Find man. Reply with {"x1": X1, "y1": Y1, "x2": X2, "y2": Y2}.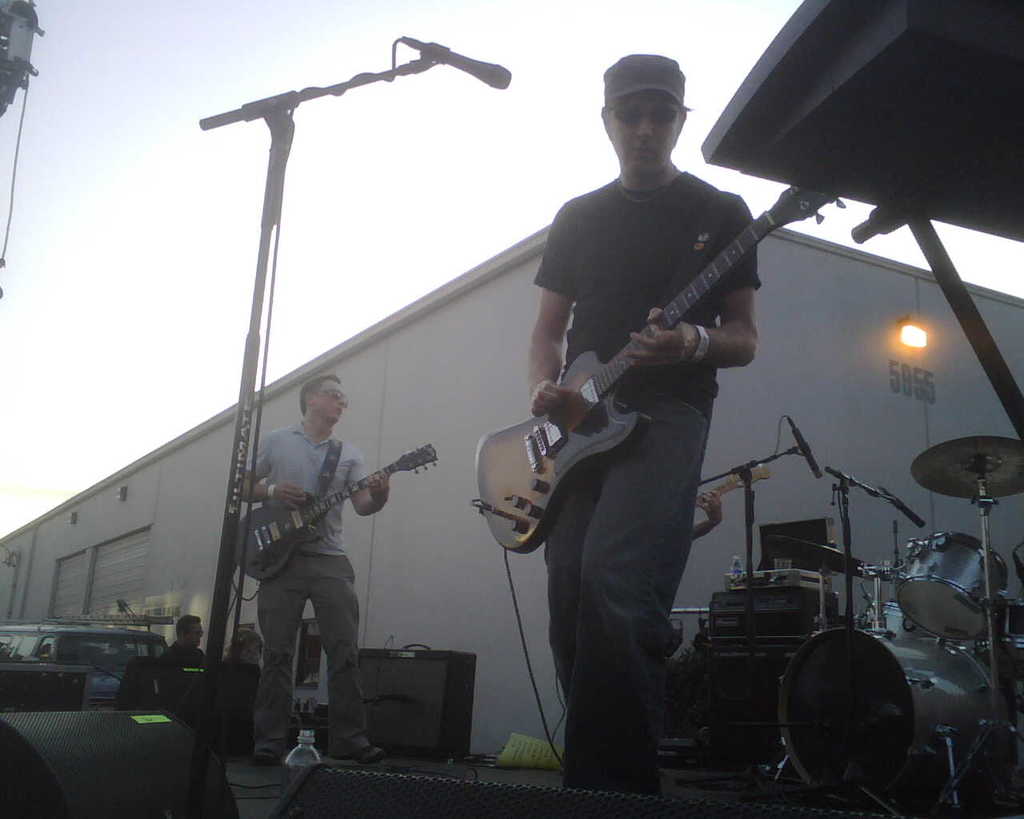
{"x1": 223, "y1": 368, "x2": 446, "y2": 775}.
